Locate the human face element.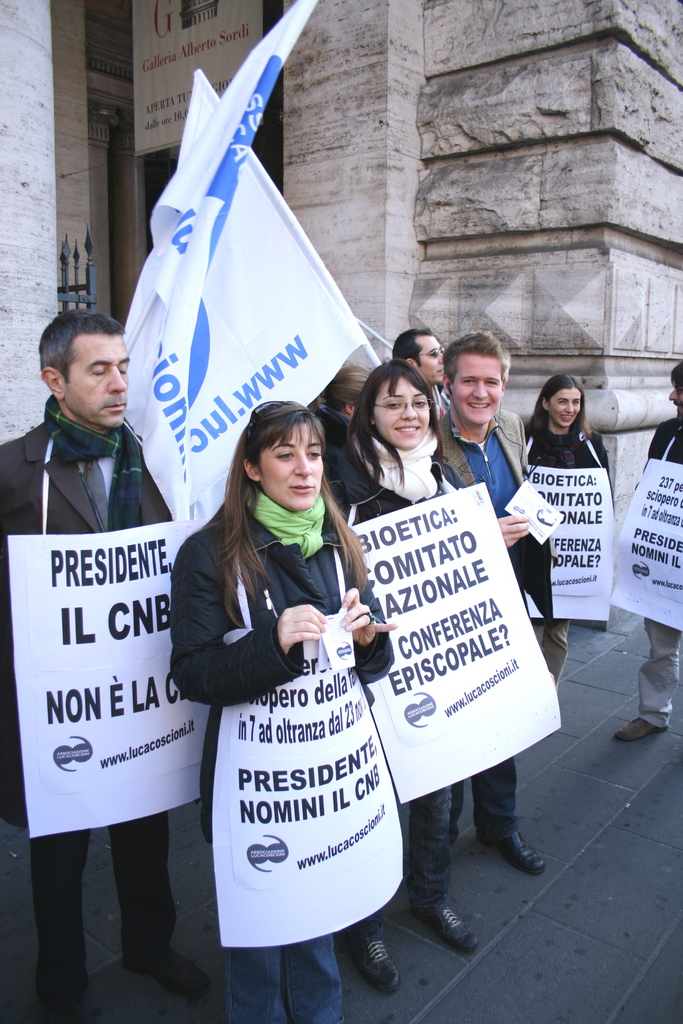
Element bbox: [455,350,506,428].
